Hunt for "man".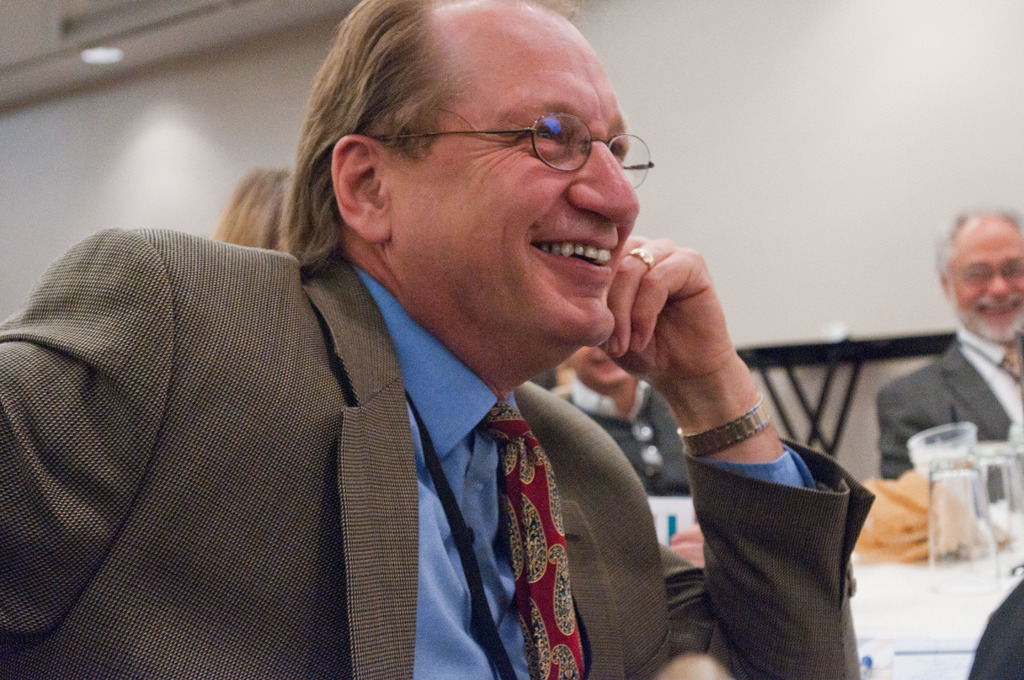
Hunted down at locate(873, 206, 1023, 526).
